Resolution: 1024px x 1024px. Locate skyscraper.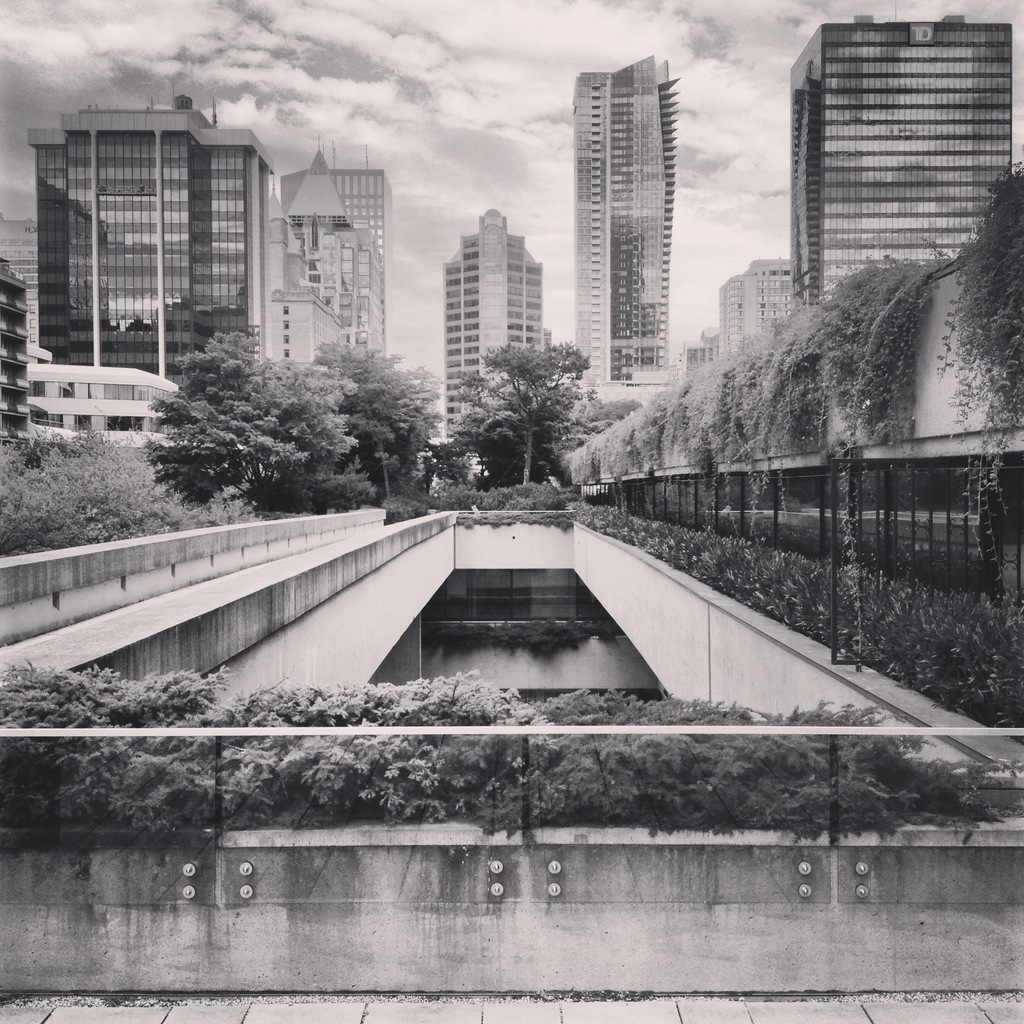
<box>267,161,404,364</box>.
